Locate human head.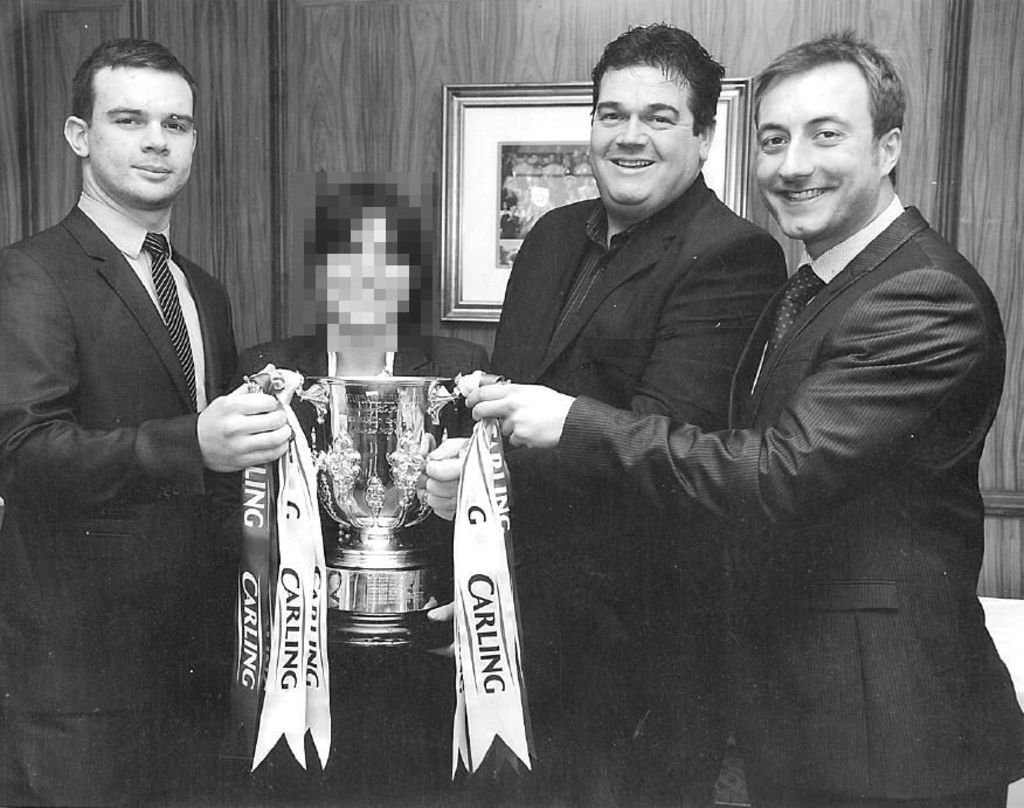
Bounding box: box(569, 29, 724, 200).
